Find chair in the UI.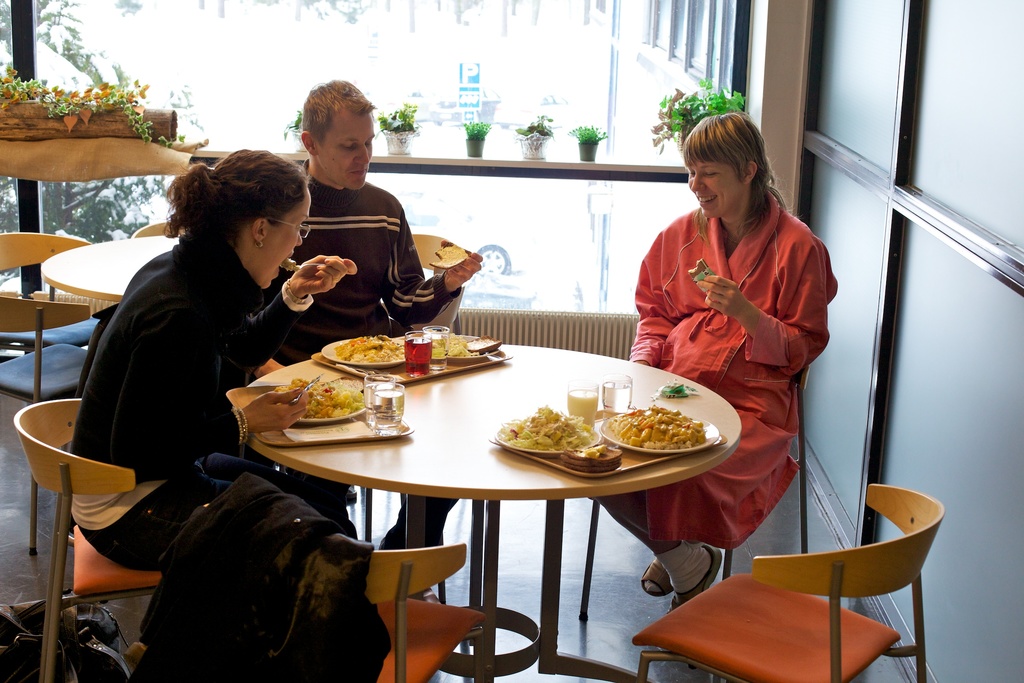
UI element at BBox(136, 220, 184, 241).
